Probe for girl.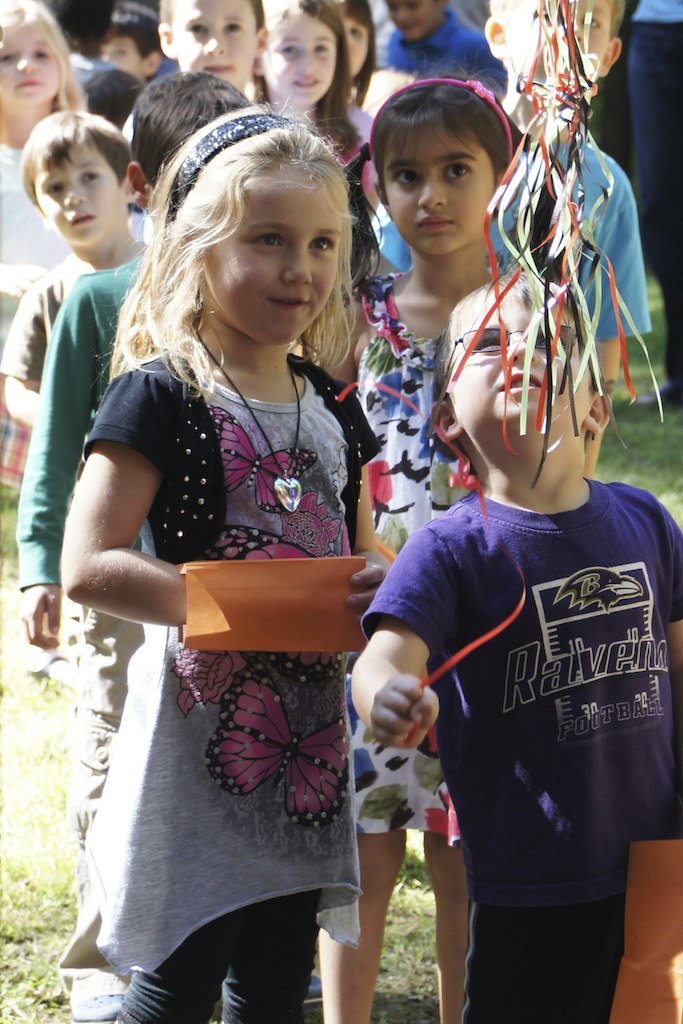
Probe result: x1=58 y1=107 x2=389 y2=1023.
